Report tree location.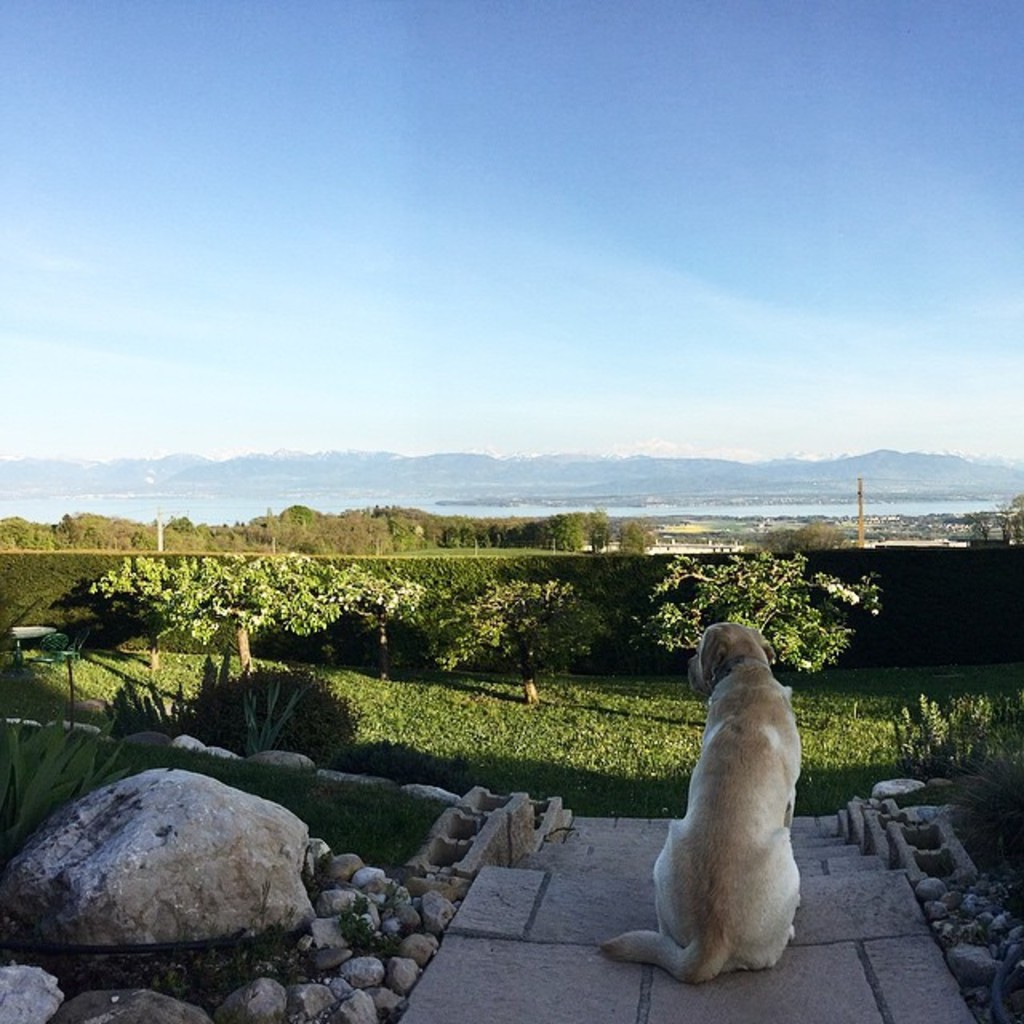
Report: (645, 547, 858, 683).
